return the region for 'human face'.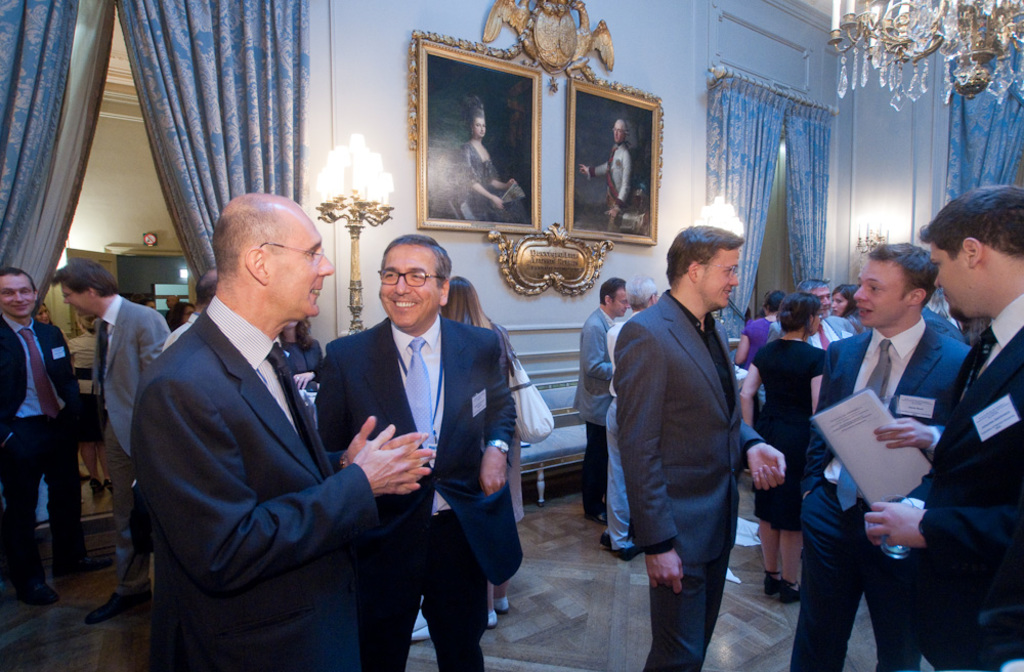
region(611, 122, 622, 143).
